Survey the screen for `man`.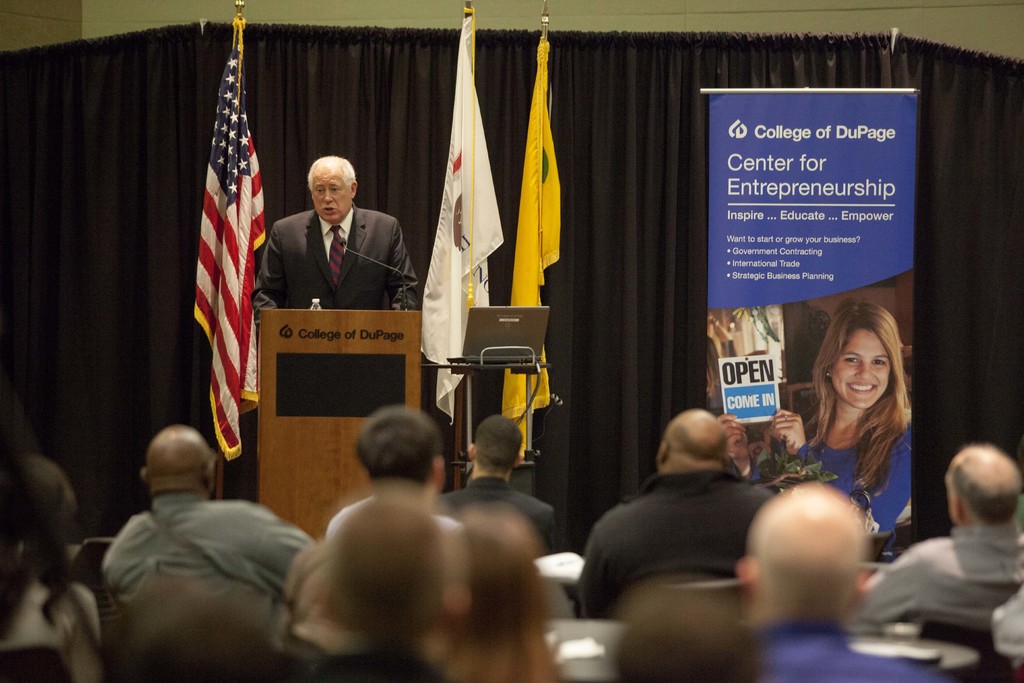
Survey found: 864:444:1023:630.
